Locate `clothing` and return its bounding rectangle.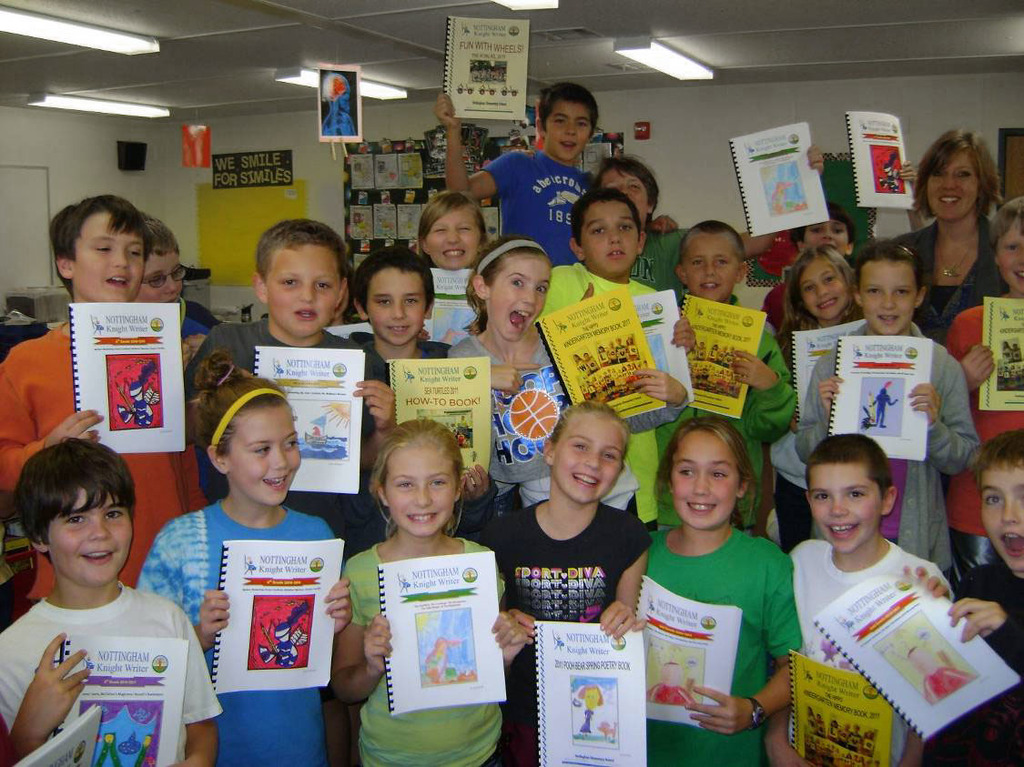
[x1=198, y1=316, x2=388, y2=548].
